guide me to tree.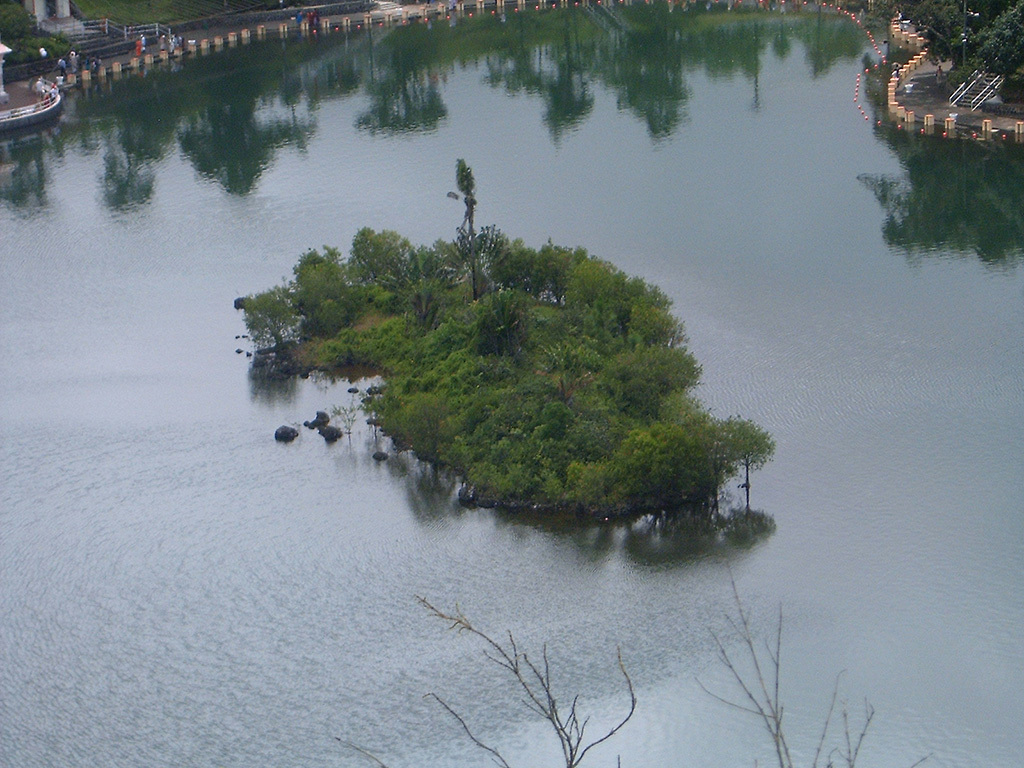
Guidance: left=0, top=0, right=46, bottom=60.
